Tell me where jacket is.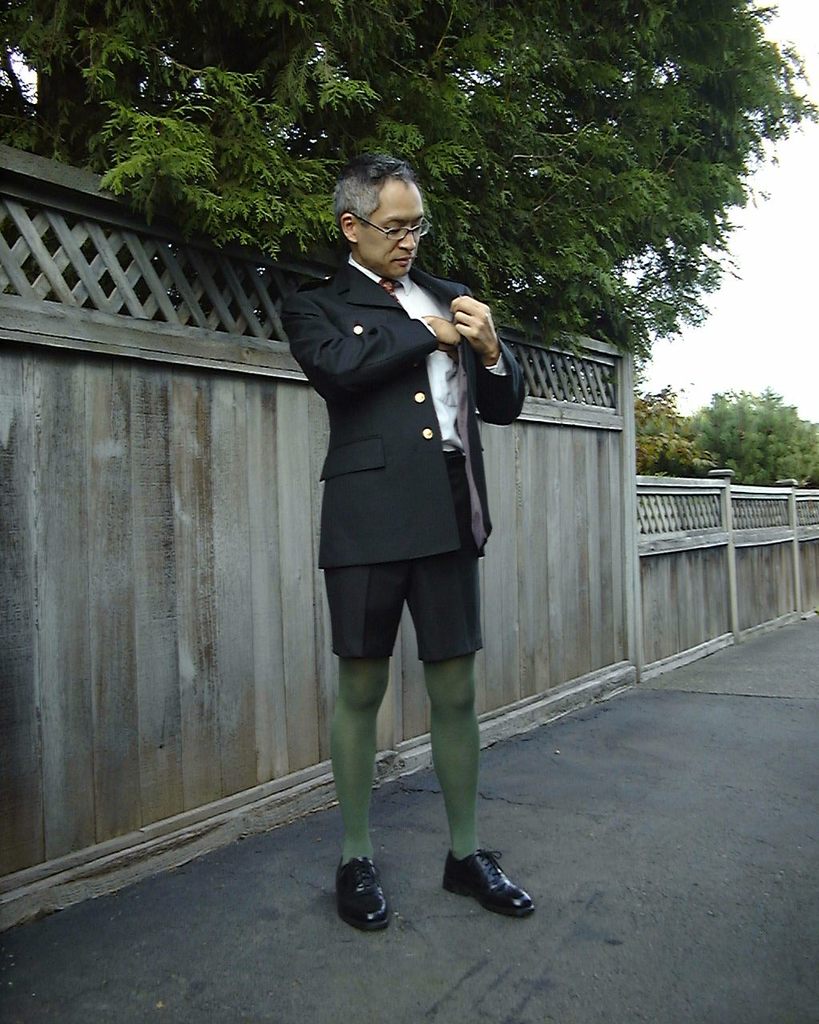
jacket is at detection(272, 190, 517, 615).
